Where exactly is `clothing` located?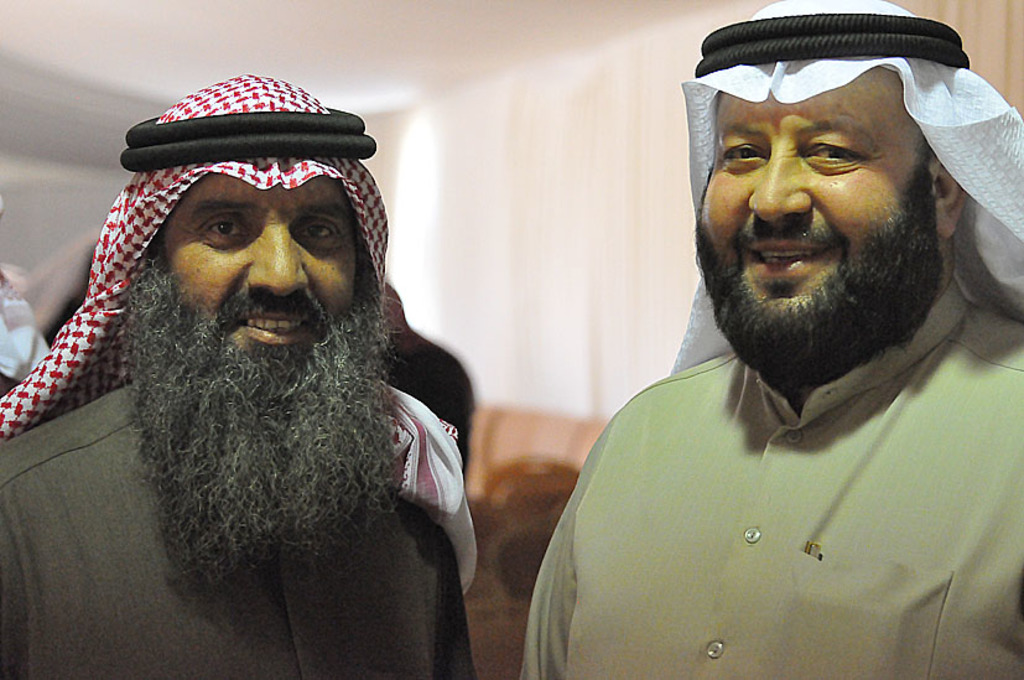
Its bounding box is left=379, top=323, right=477, bottom=474.
